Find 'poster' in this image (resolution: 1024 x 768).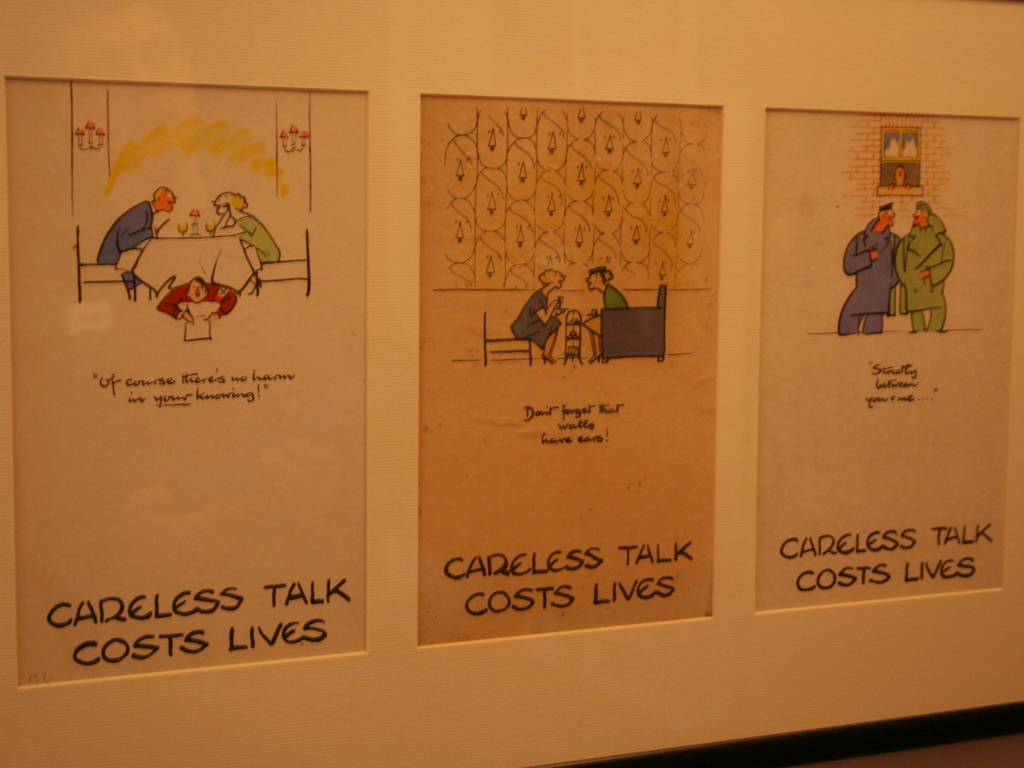
bbox(2, 77, 367, 688).
